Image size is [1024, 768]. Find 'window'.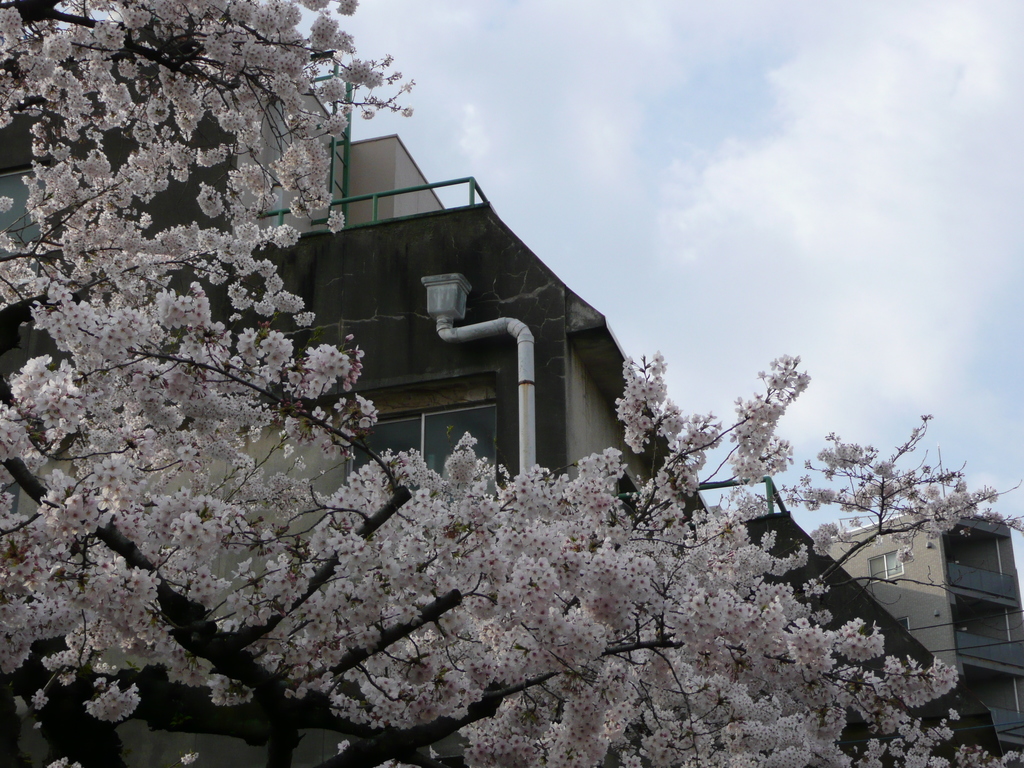
l=353, t=393, r=496, b=504.
